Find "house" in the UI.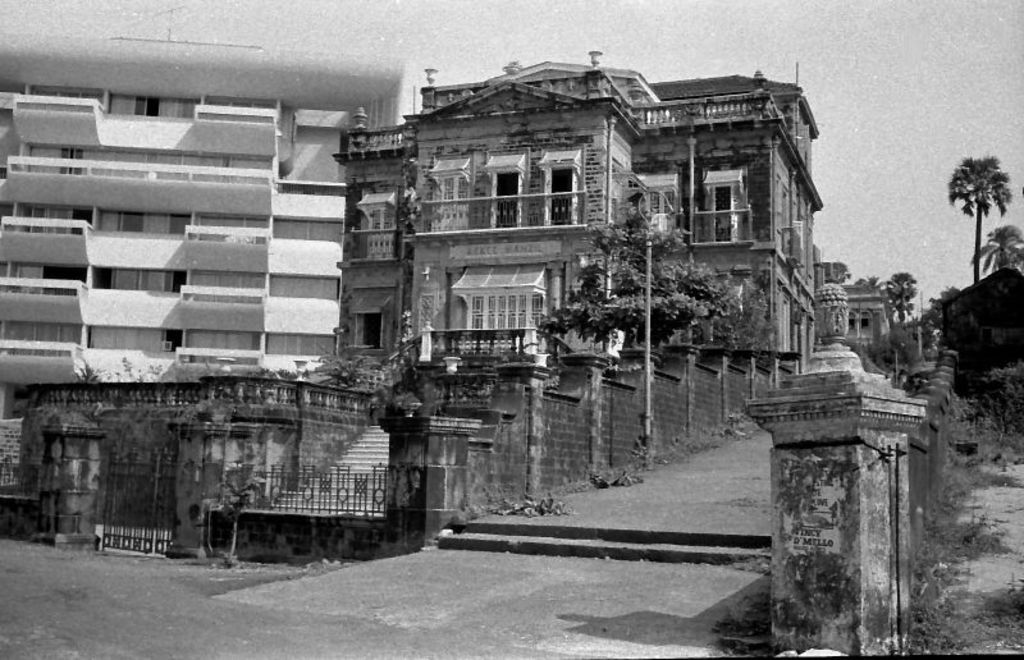
UI element at detection(337, 43, 828, 359).
